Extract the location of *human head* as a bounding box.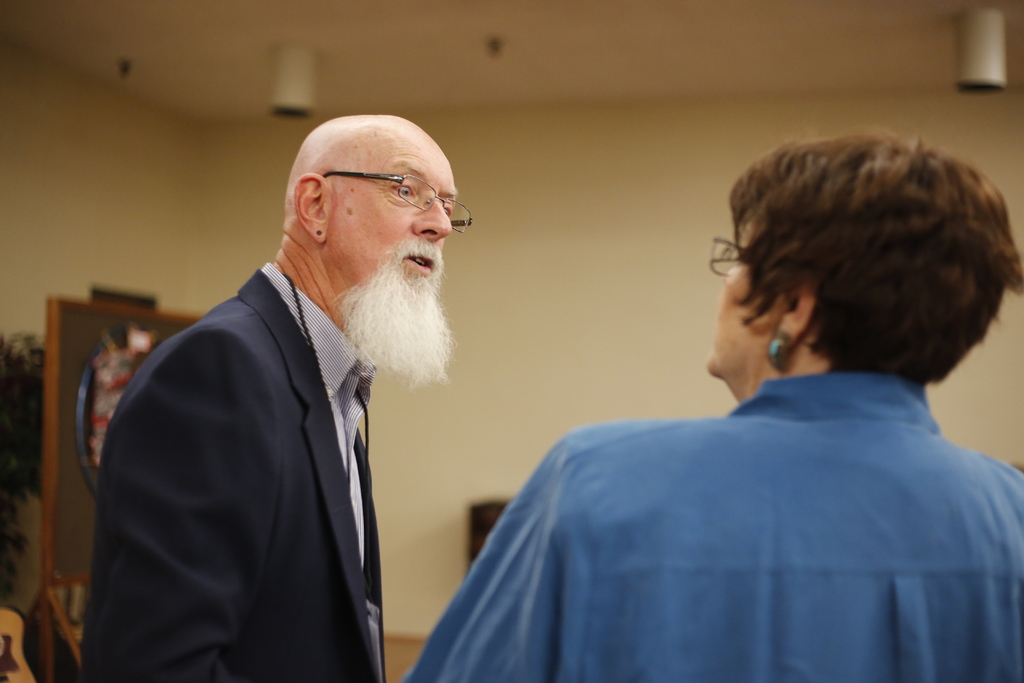
(281,113,459,342).
